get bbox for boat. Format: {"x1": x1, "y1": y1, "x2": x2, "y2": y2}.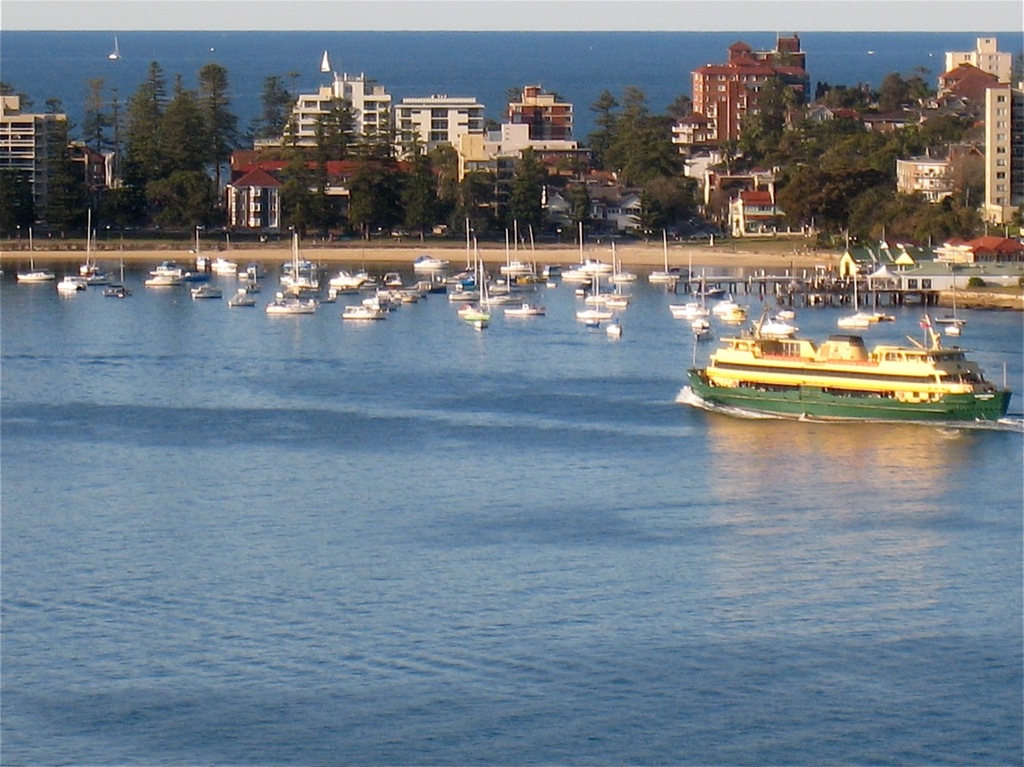
{"x1": 692, "y1": 293, "x2": 1012, "y2": 415}.
